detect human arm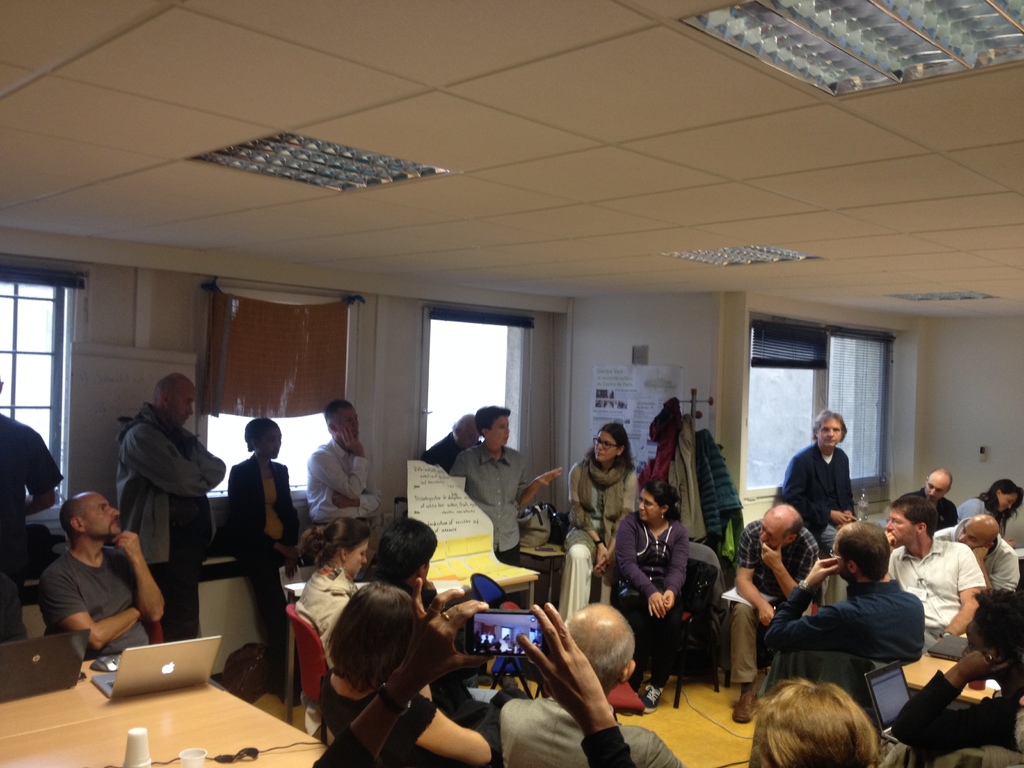
[38,570,147,646]
